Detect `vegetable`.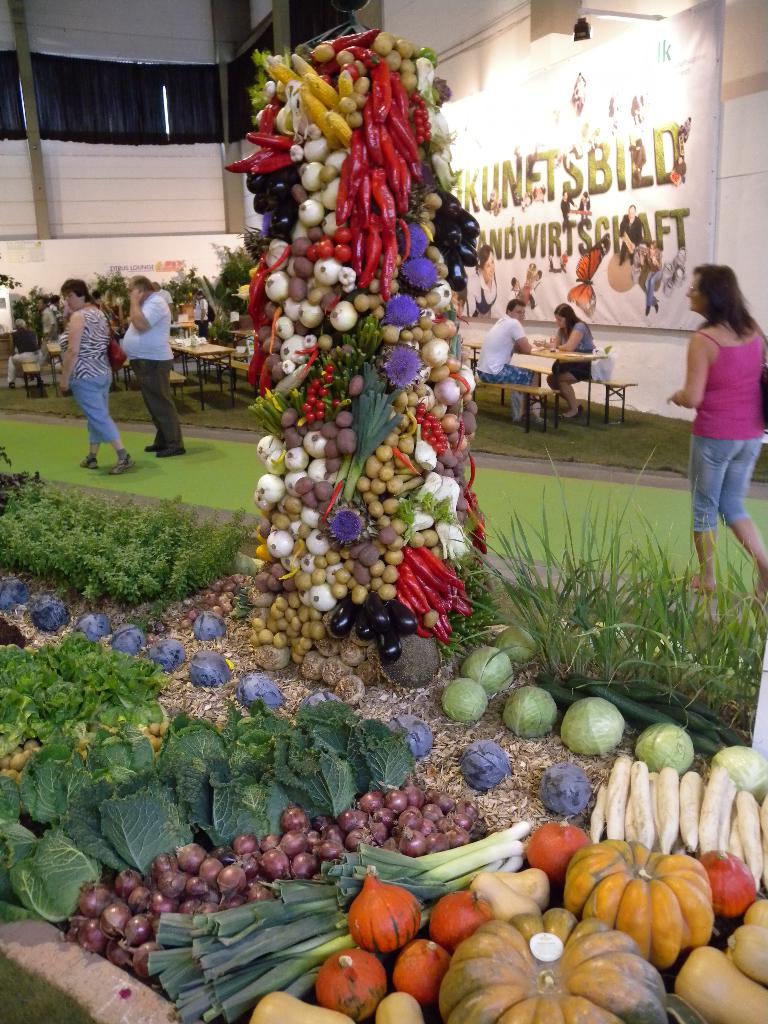
Detected at l=28, t=598, r=68, b=634.
